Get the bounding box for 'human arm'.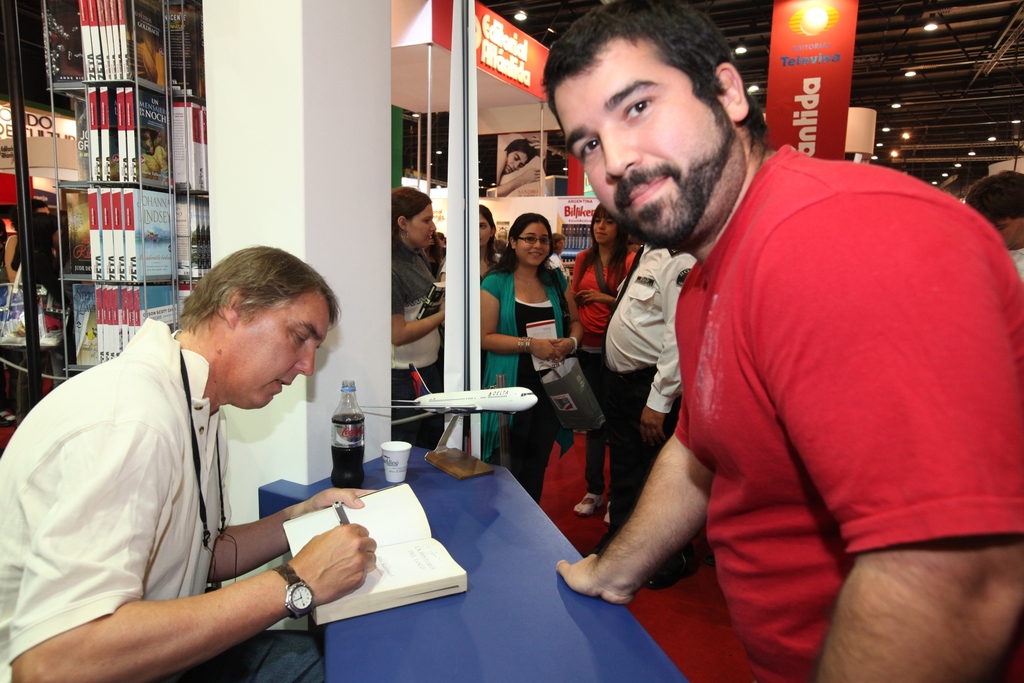
564,242,595,316.
